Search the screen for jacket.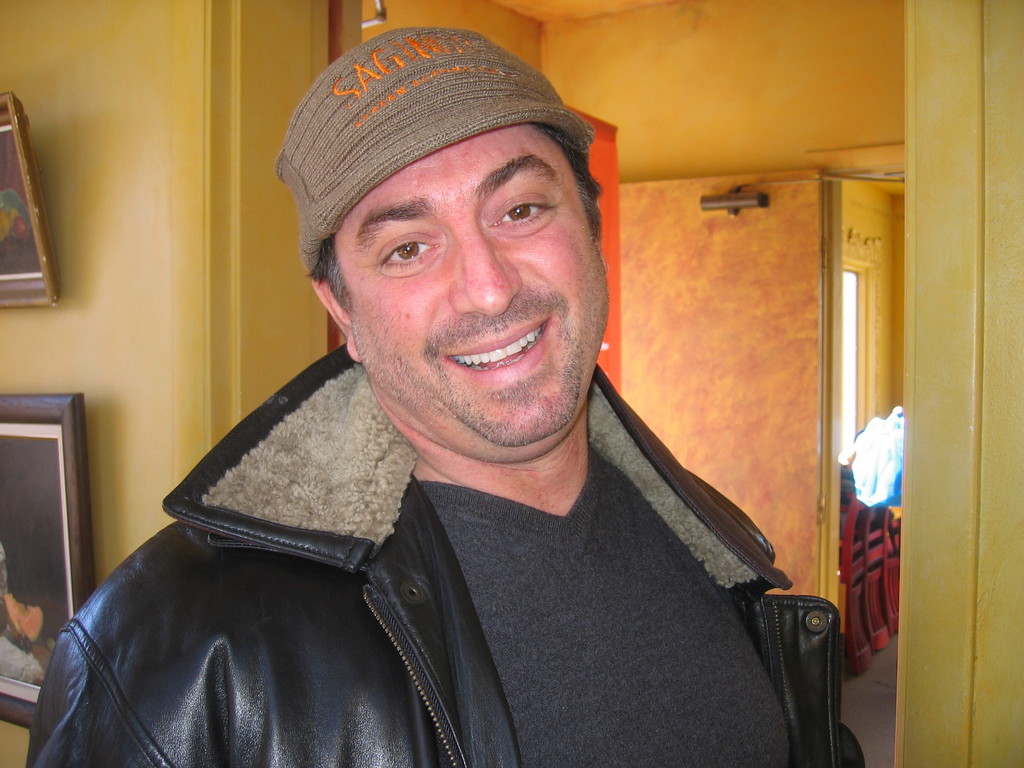
Found at <box>1,367,851,767</box>.
